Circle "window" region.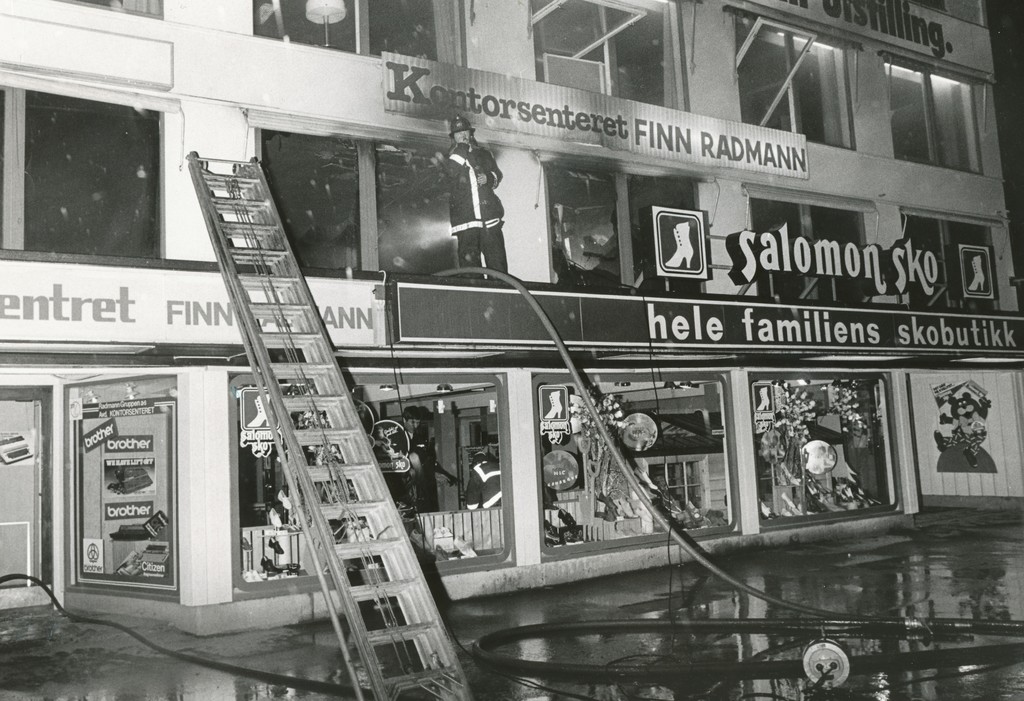
Region: (0, 82, 166, 263).
